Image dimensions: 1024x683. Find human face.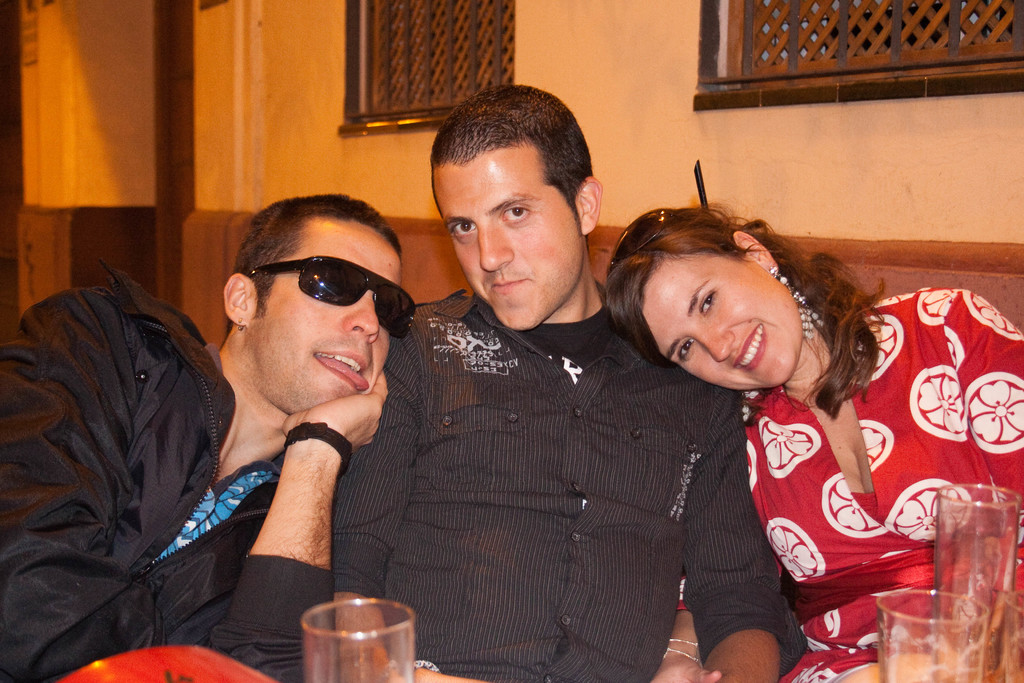
left=249, top=220, right=401, bottom=411.
